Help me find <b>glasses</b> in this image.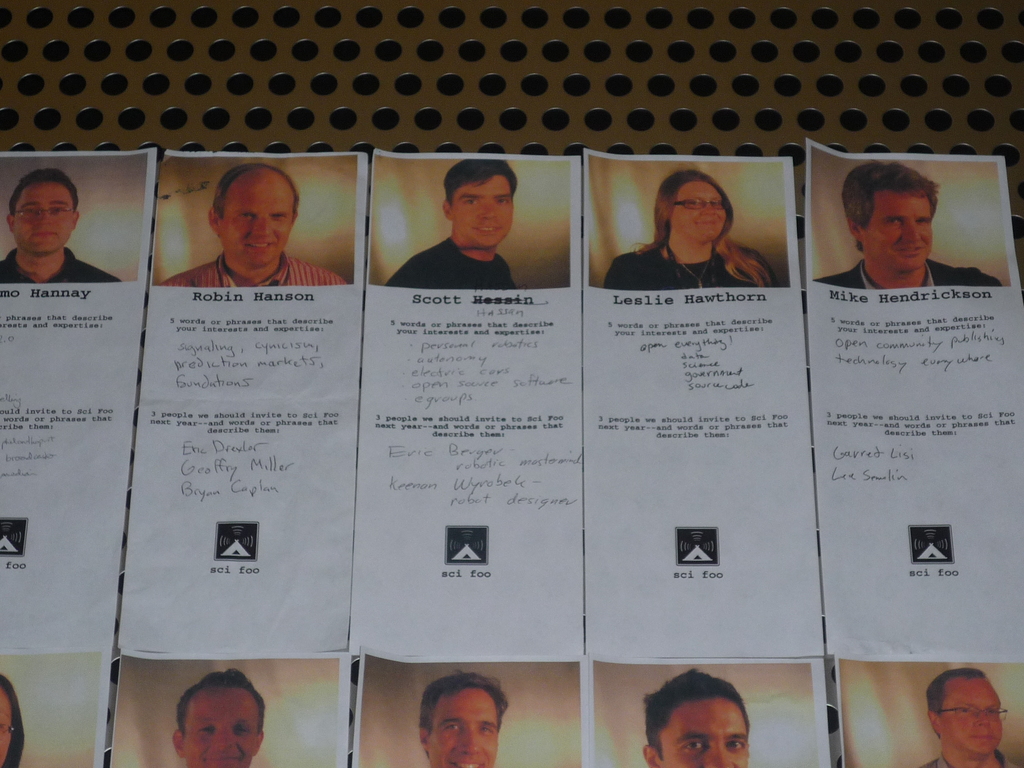
Found it: {"left": 678, "top": 199, "right": 733, "bottom": 212}.
